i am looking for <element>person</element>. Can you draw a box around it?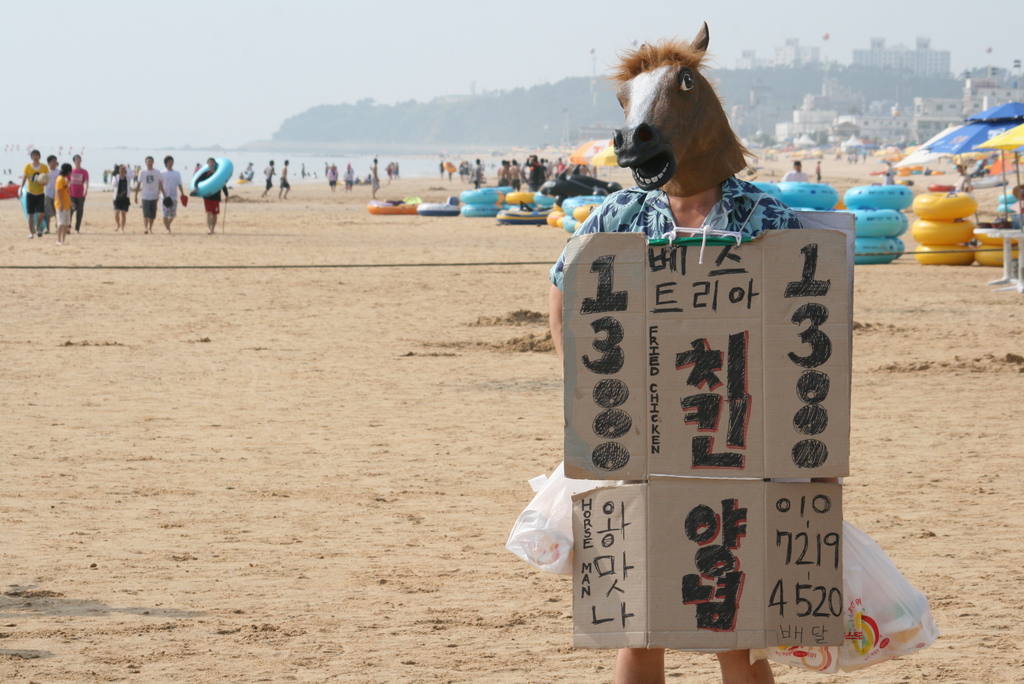
Sure, the bounding box is BBox(0, 72, 1023, 246).
